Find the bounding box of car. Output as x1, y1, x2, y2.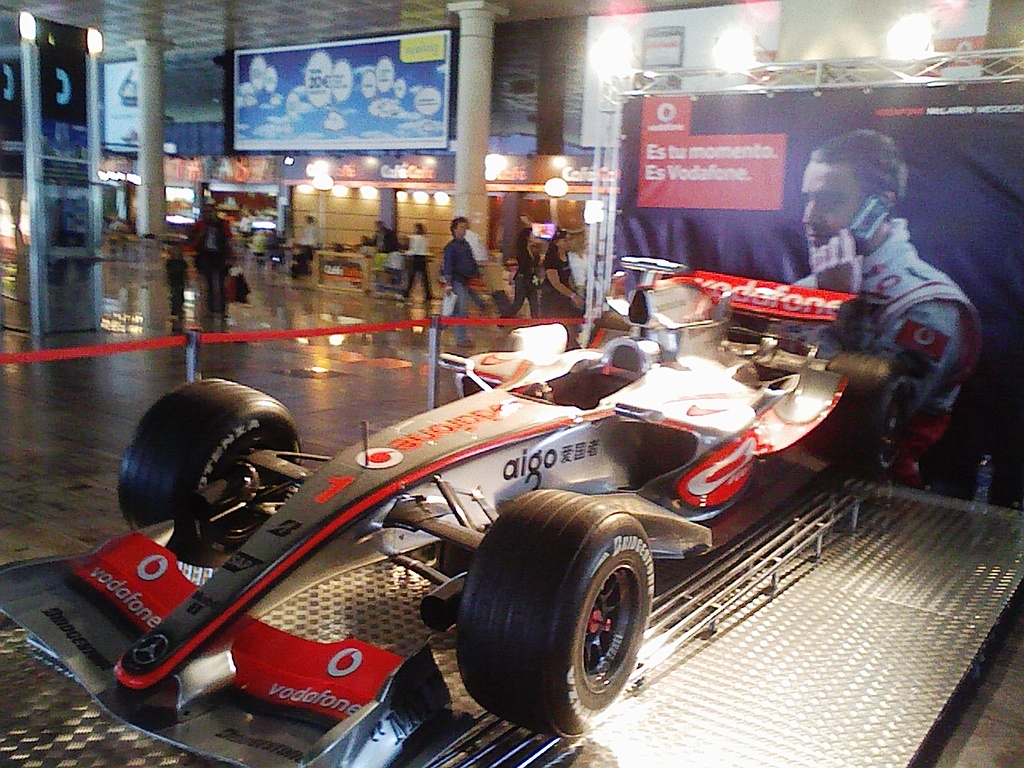
0, 263, 931, 767.
